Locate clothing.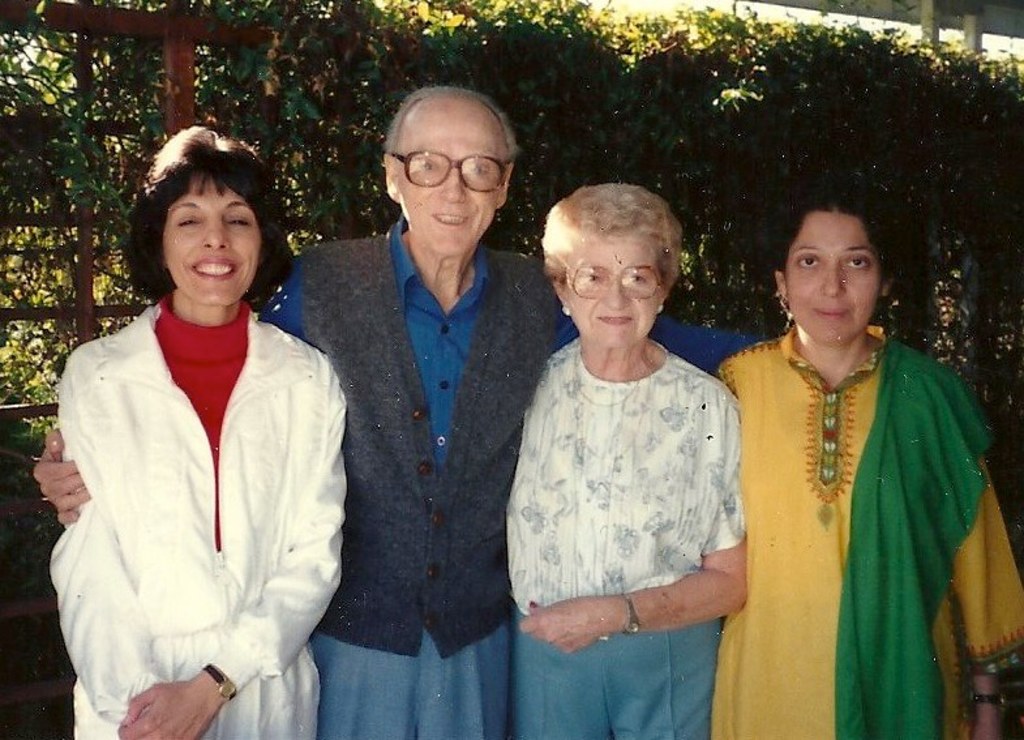
Bounding box: box=[253, 211, 570, 739].
